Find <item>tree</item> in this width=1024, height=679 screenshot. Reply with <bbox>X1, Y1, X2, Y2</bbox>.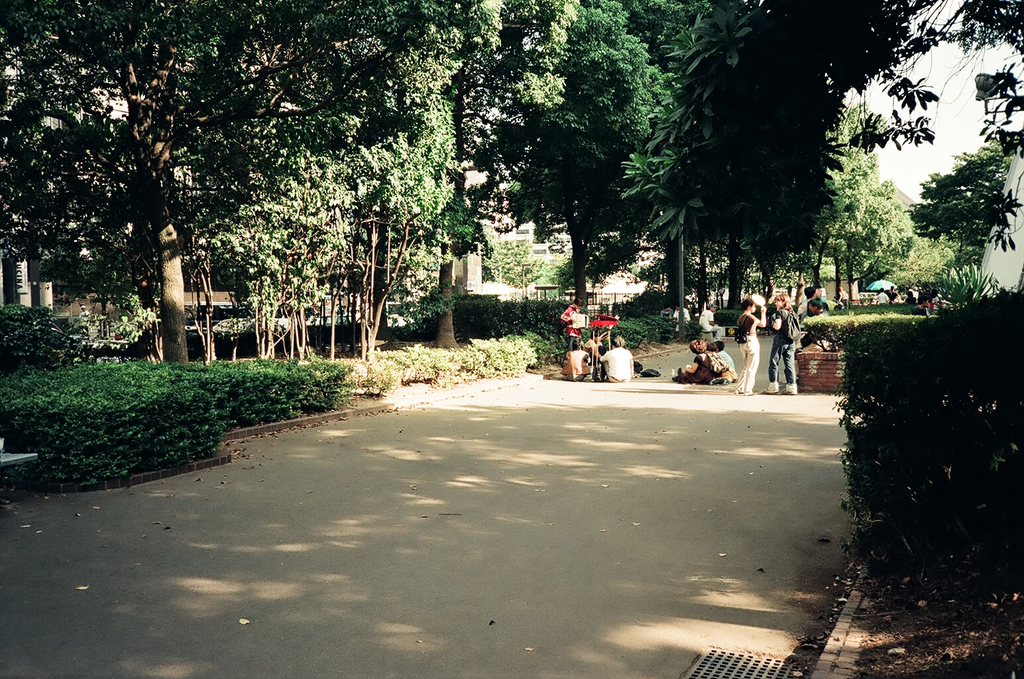
<bbox>396, 0, 554, 348</bbox>.
